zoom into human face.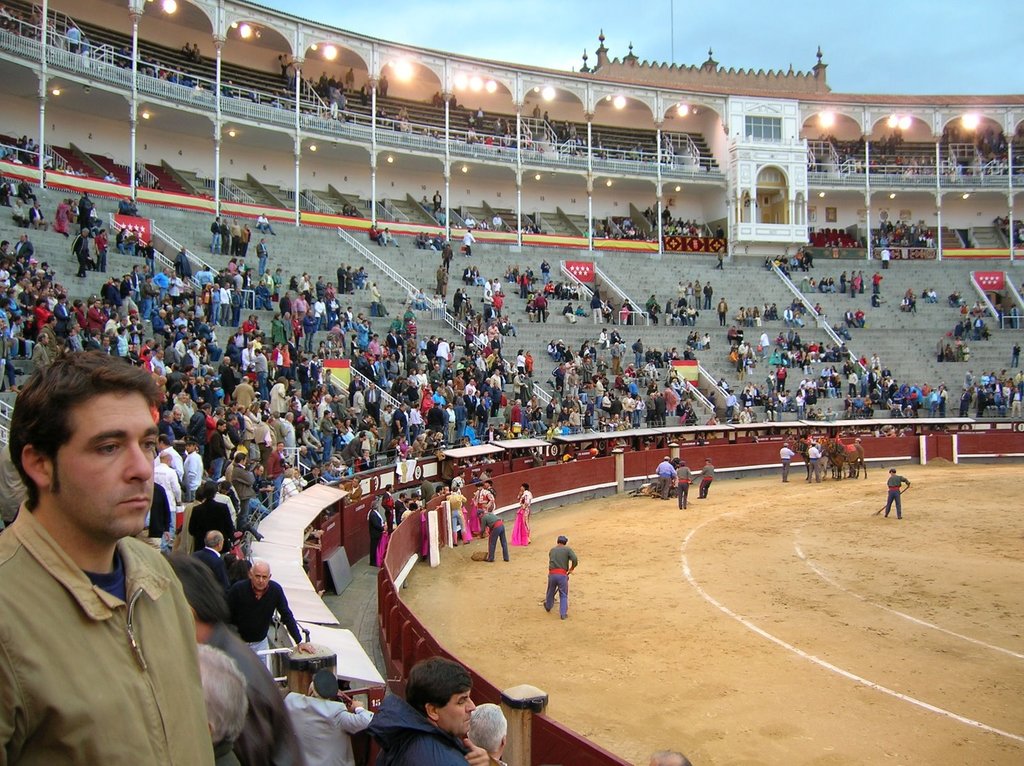
Zoom target: pyautogui.locateOnScreen(253, 565, 269, 591).
